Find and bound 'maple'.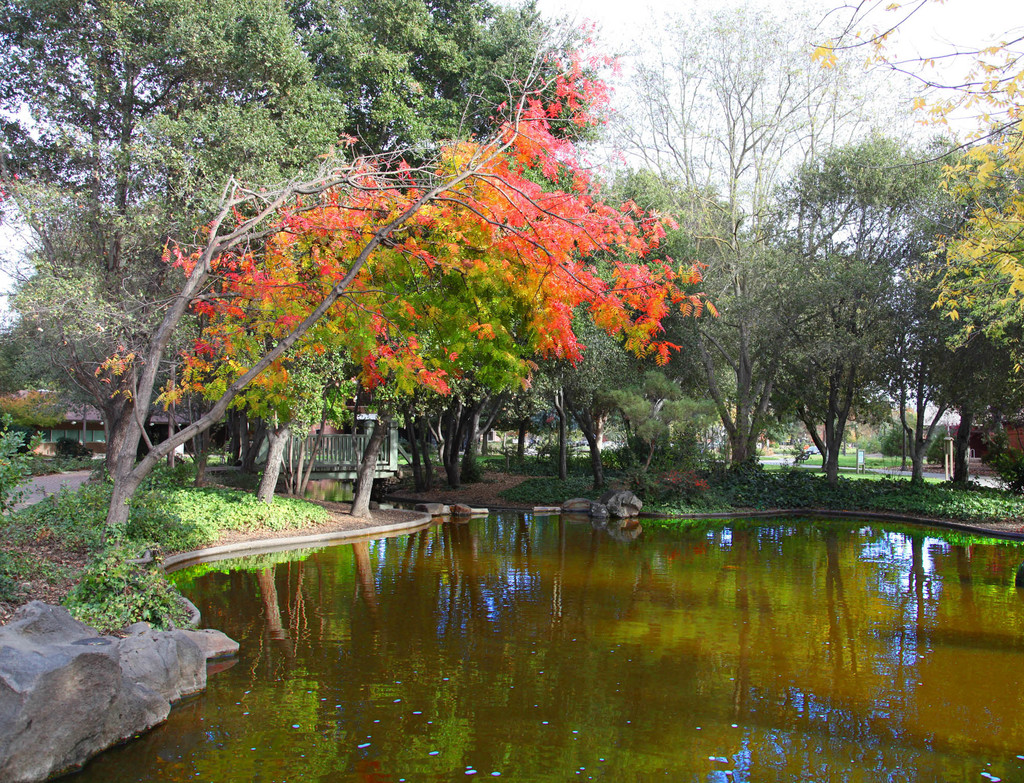
Bound: 351/408/392/519.
